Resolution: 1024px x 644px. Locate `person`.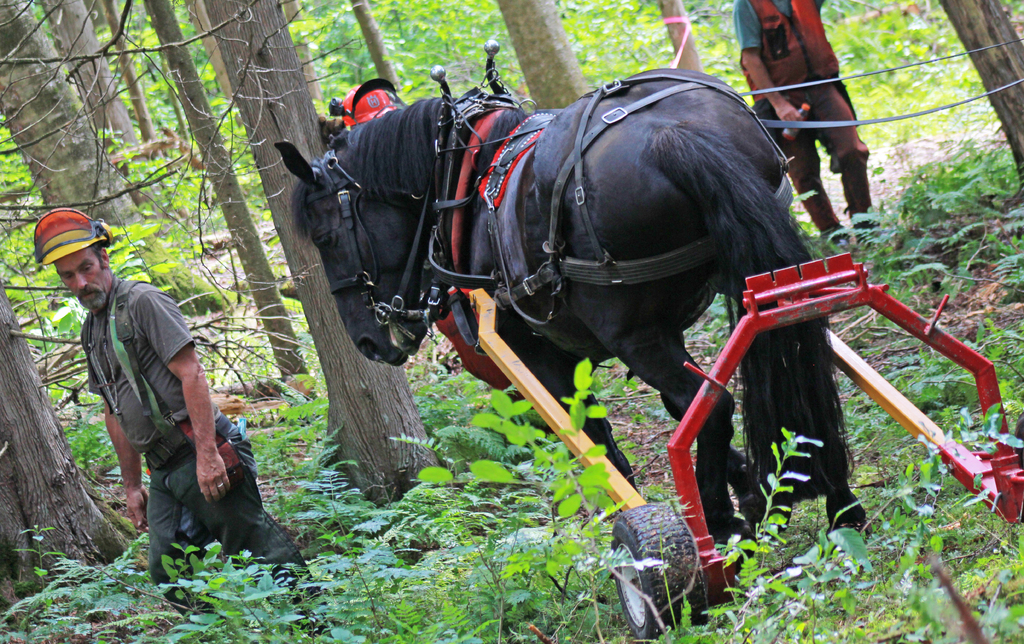
<box>78,237,255,574</box>.
